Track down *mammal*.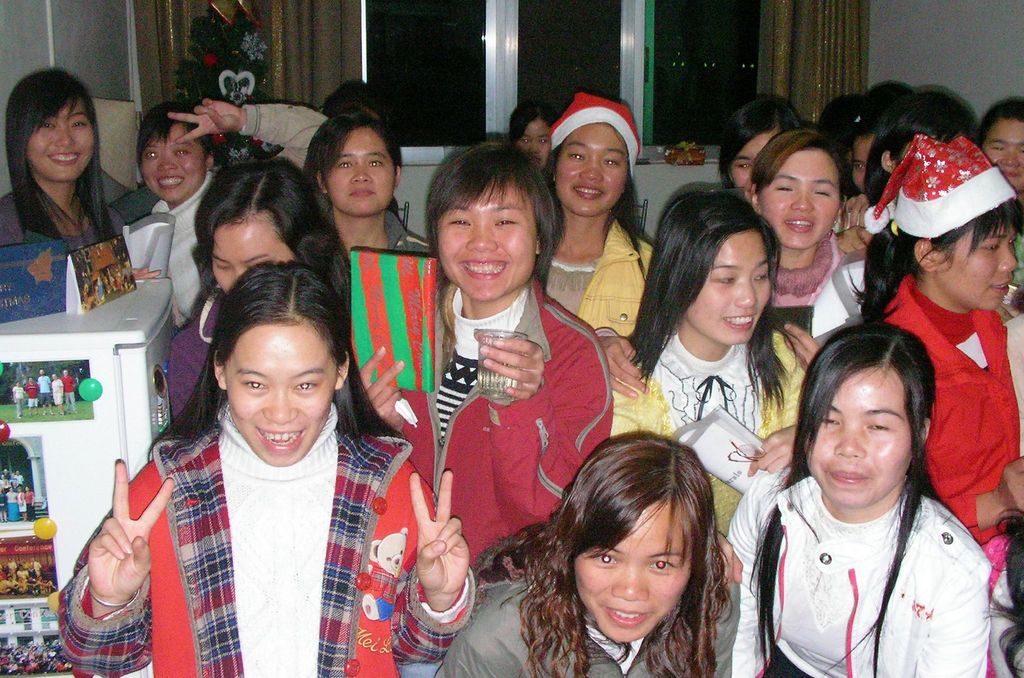
Tracked to (x1=612, y1=184, x2=819, y2=677).
